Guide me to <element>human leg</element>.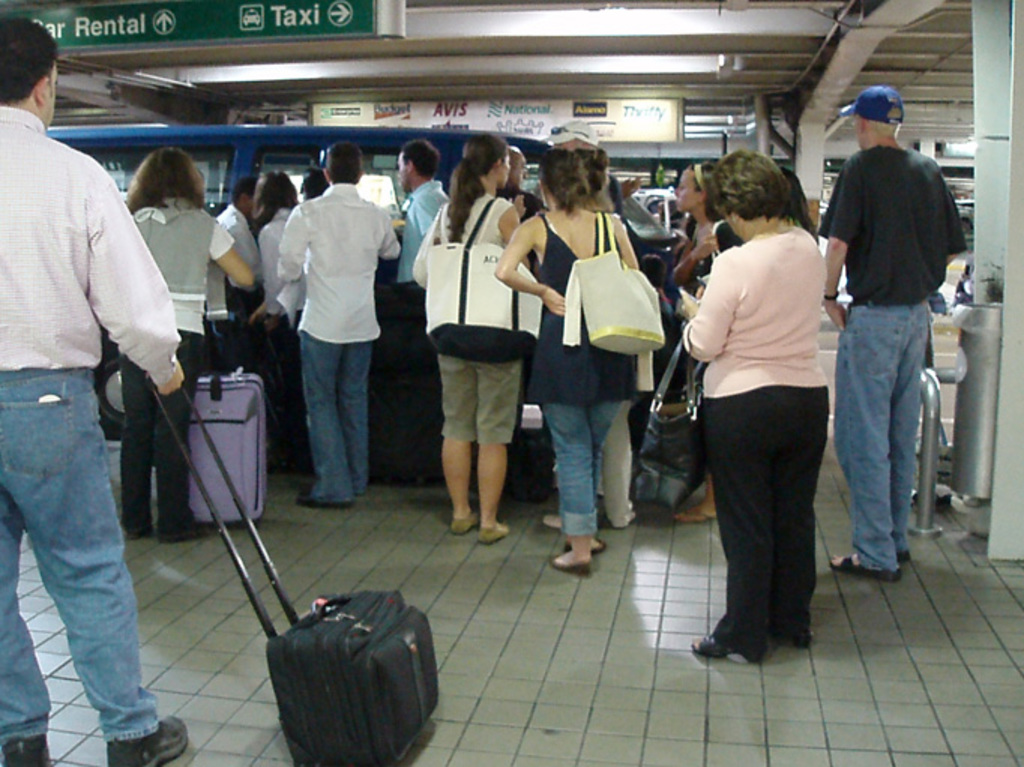
Guidance: (x1=889, y1=288, x2=937, y2=563).
